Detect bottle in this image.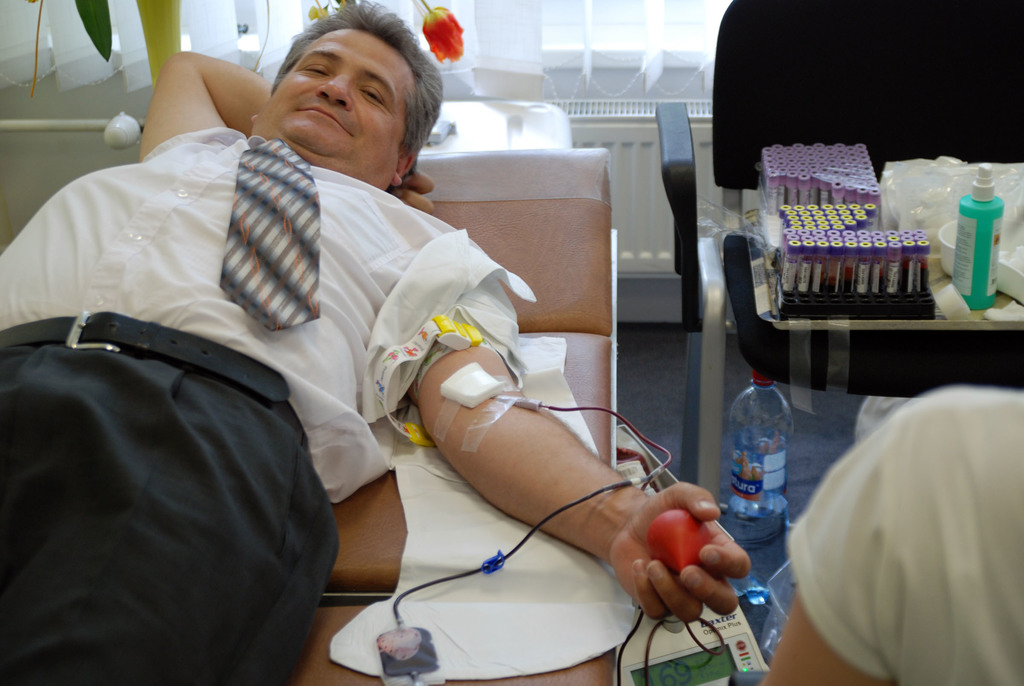
Detection: 730, 384, 800, 545.
